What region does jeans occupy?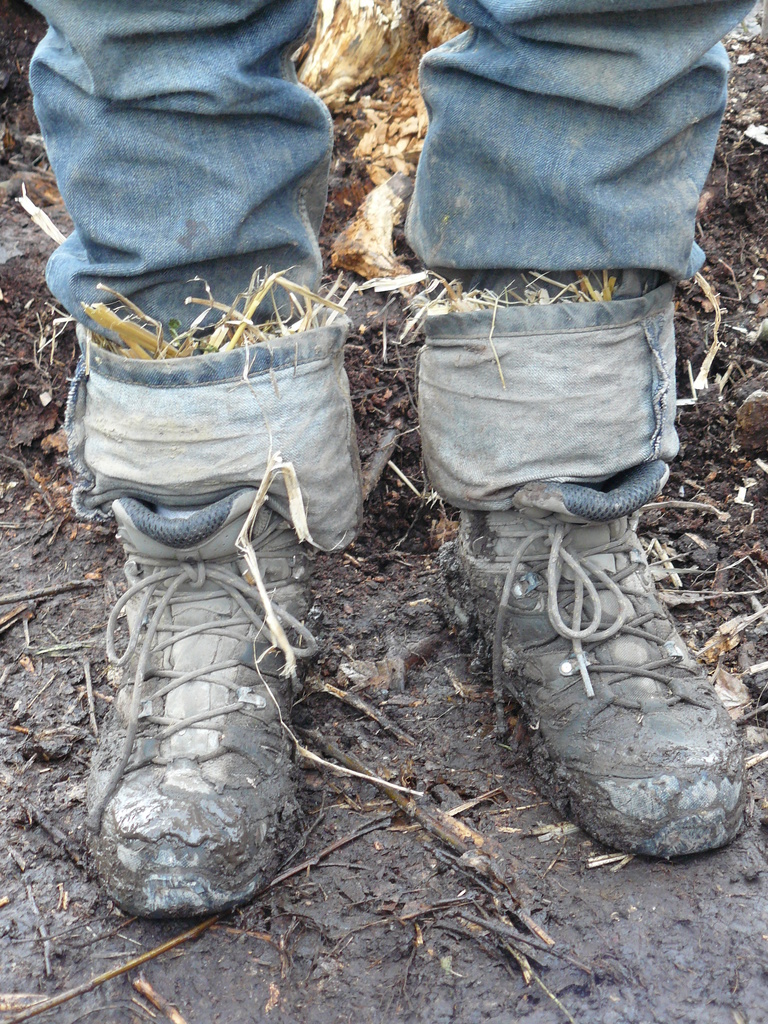
(15,0,765,567).
